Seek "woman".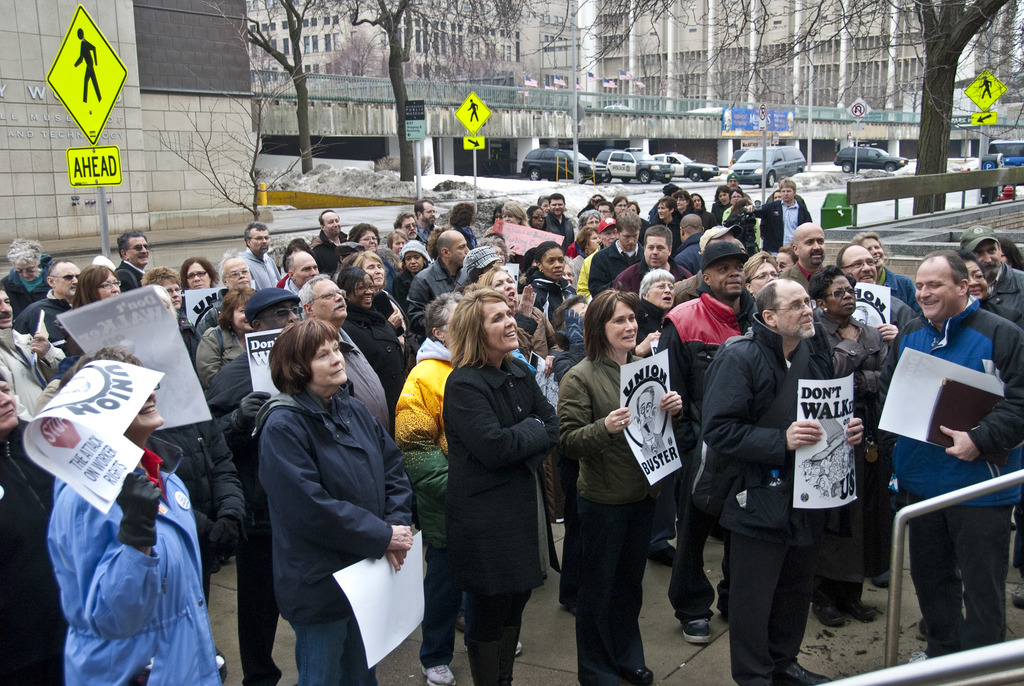
select_region(349, 222, 380, 252).
